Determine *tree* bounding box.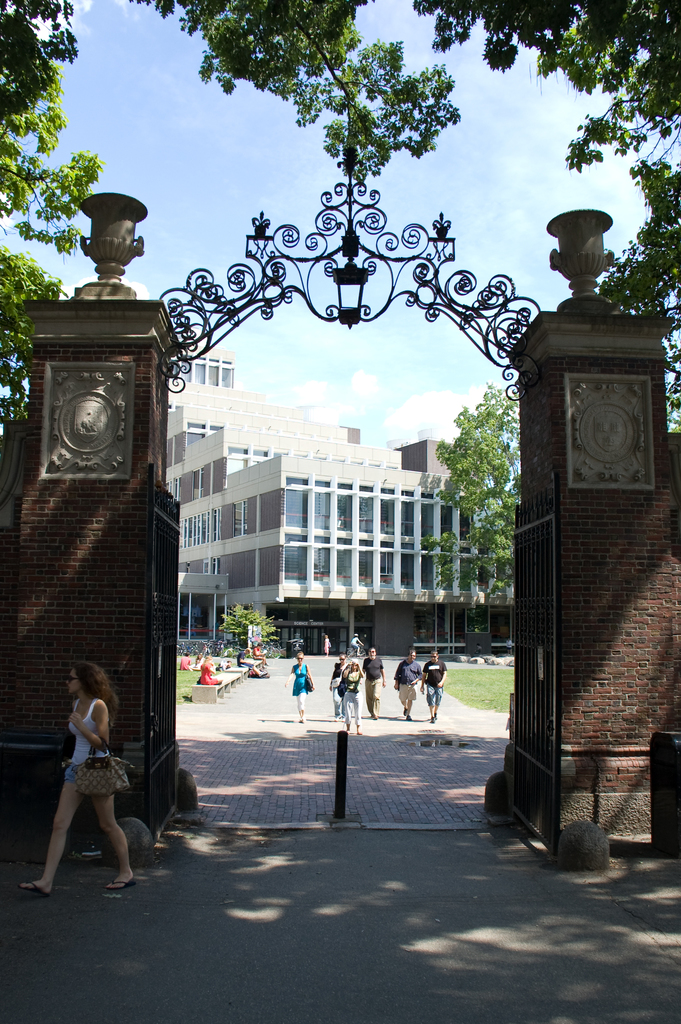
Determined: 0, 0, 109, 431.
